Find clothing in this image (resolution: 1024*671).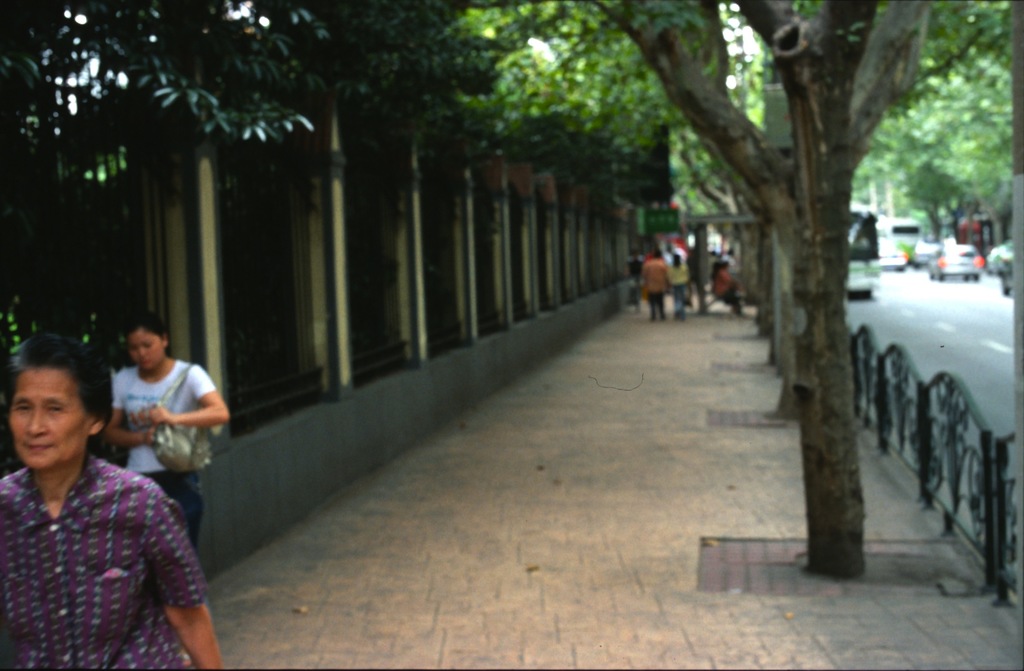
crop(632, 257, 672, 312).
